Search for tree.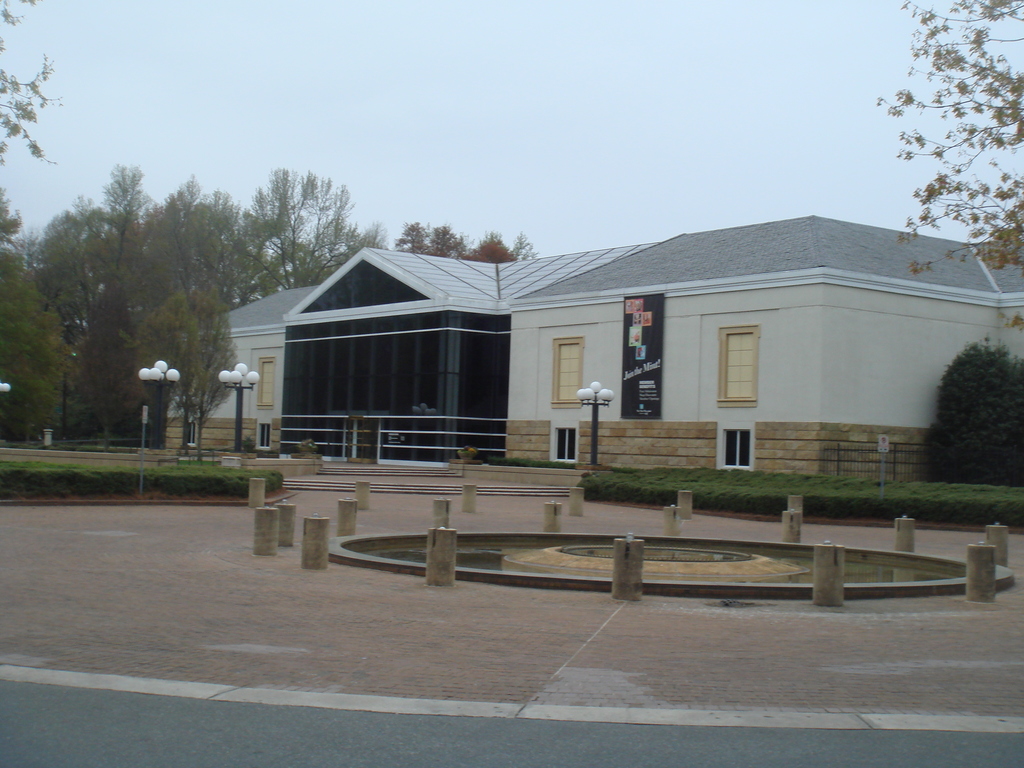
Found at [428, 224, 466, 262].
